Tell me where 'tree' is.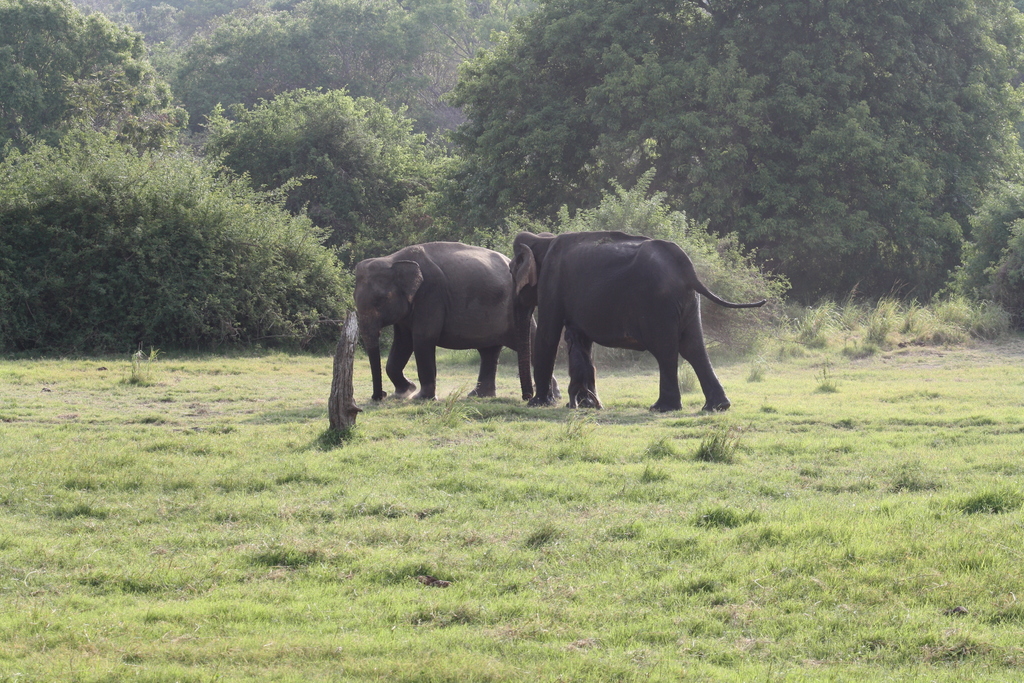
'tree' is at [x1=461, y1=0, x2=1023, y2=278].
